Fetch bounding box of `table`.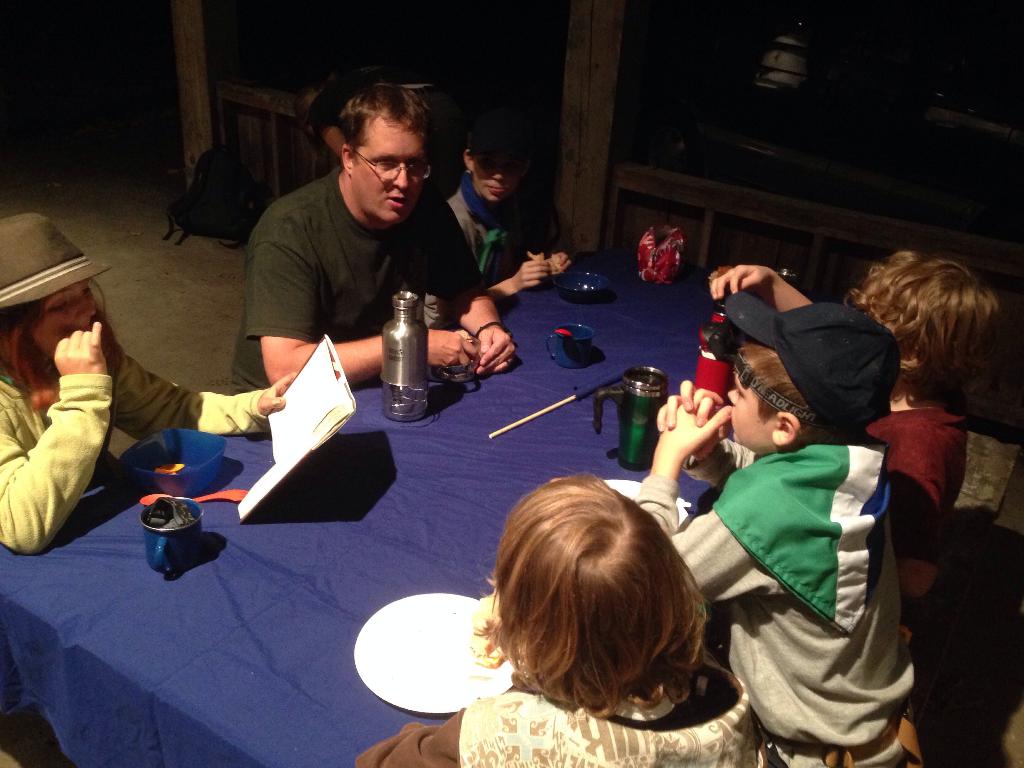
Bbox: box(0, 237, 849, 767).
